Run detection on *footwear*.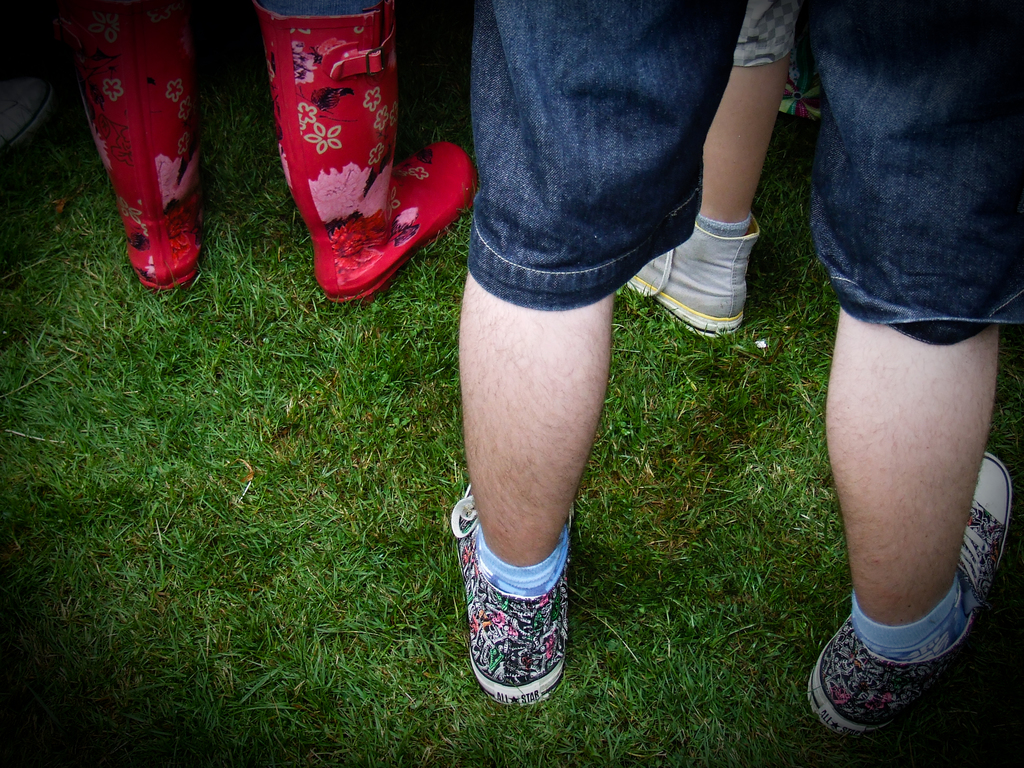
Result: [253,0,486,301].
